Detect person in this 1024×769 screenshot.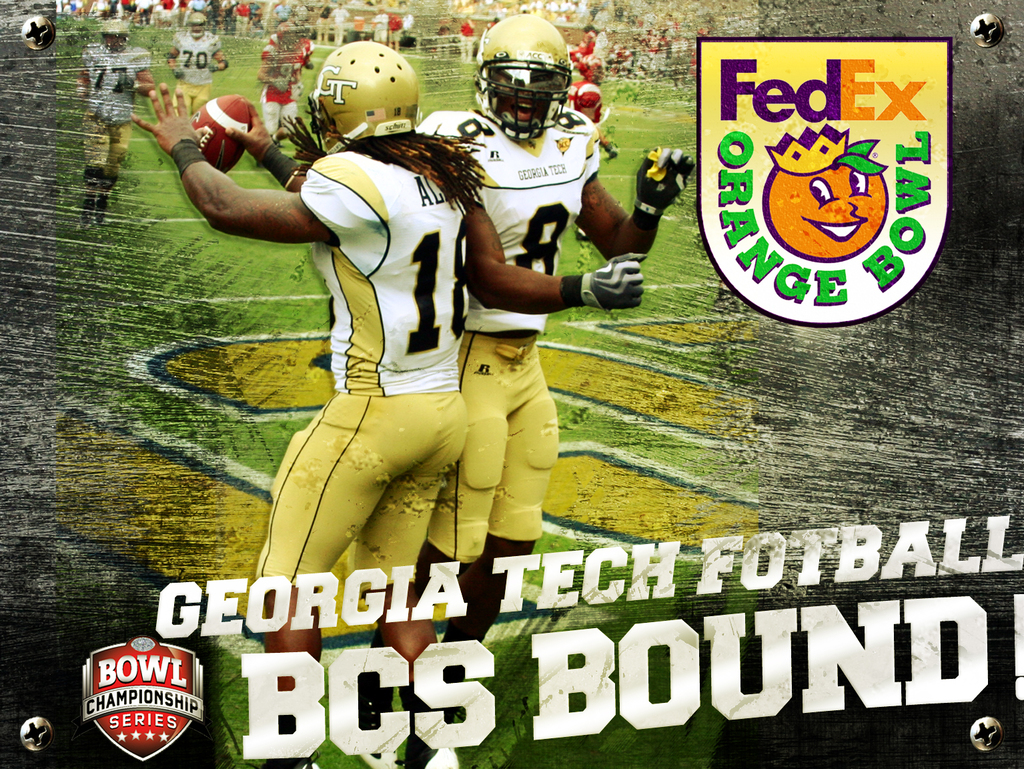
Detection: <bbox>130, 41, 491, 768</bbox>.
